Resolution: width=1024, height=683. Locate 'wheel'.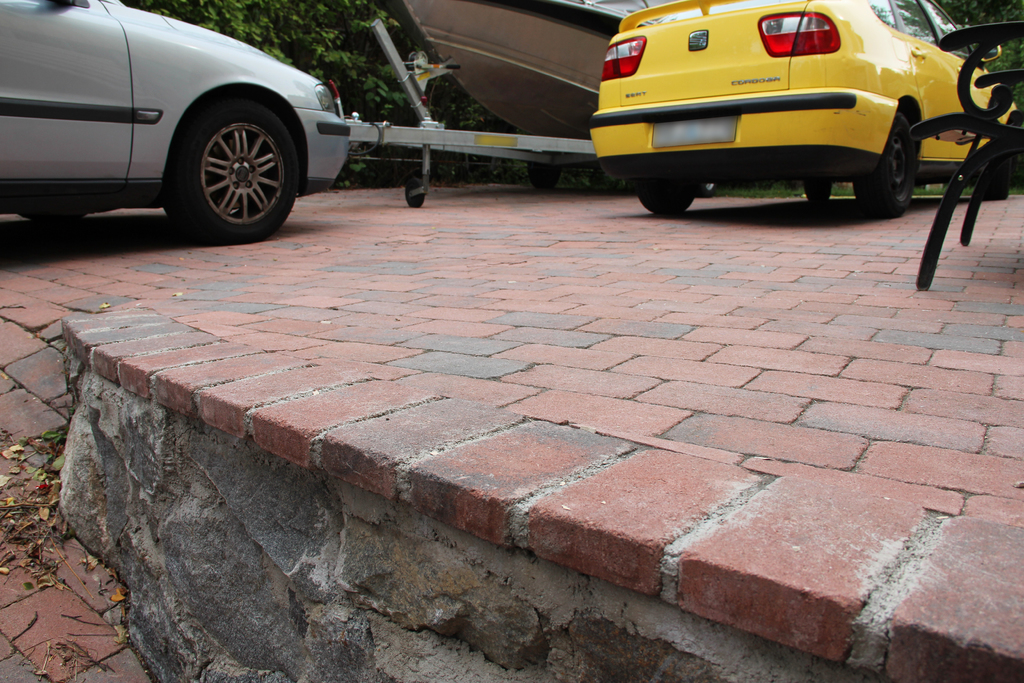
crop(407, 179, 423, 209).
